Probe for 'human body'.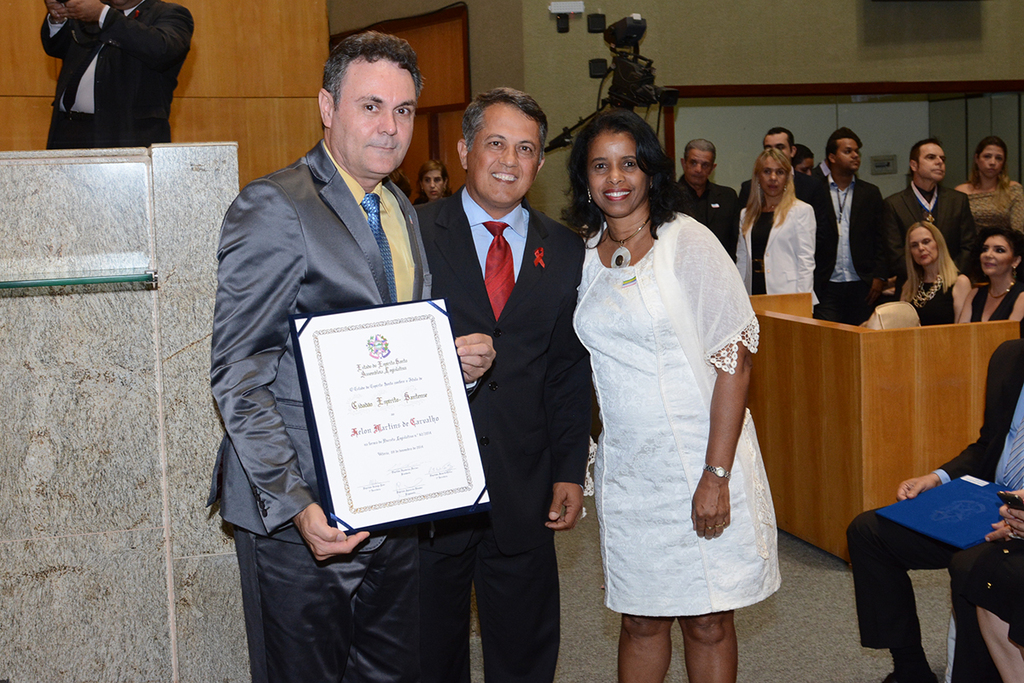
Probe result: x1=669 y1=178 x2=737 y2=263.
